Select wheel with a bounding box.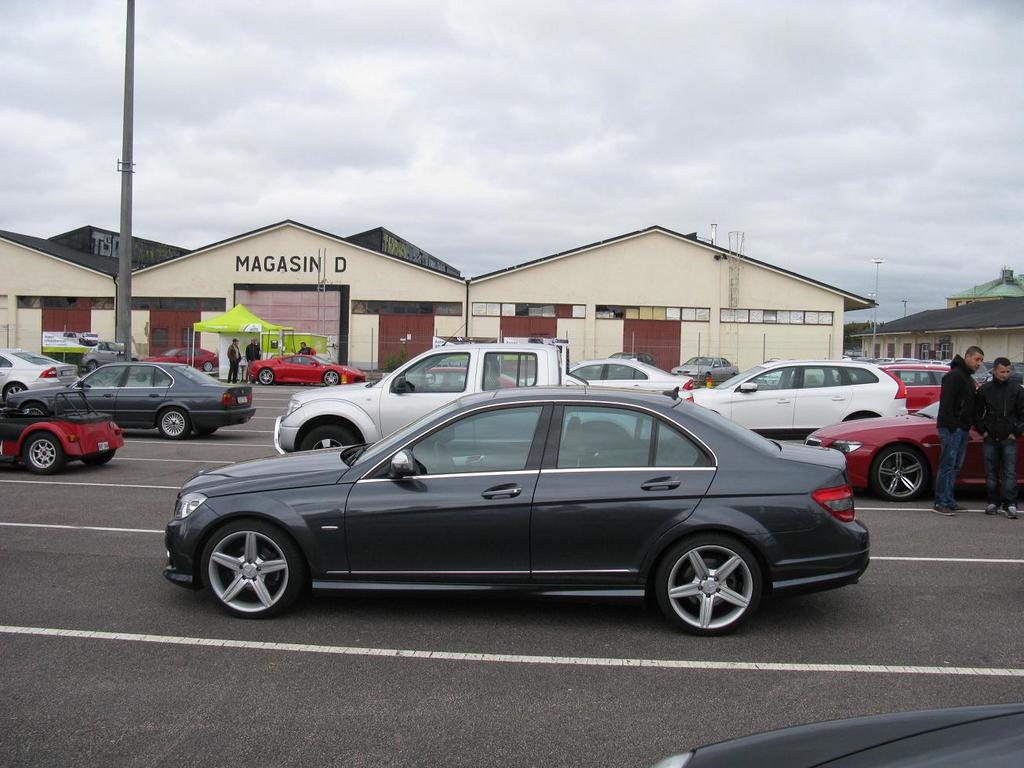
322 369 340 387.
